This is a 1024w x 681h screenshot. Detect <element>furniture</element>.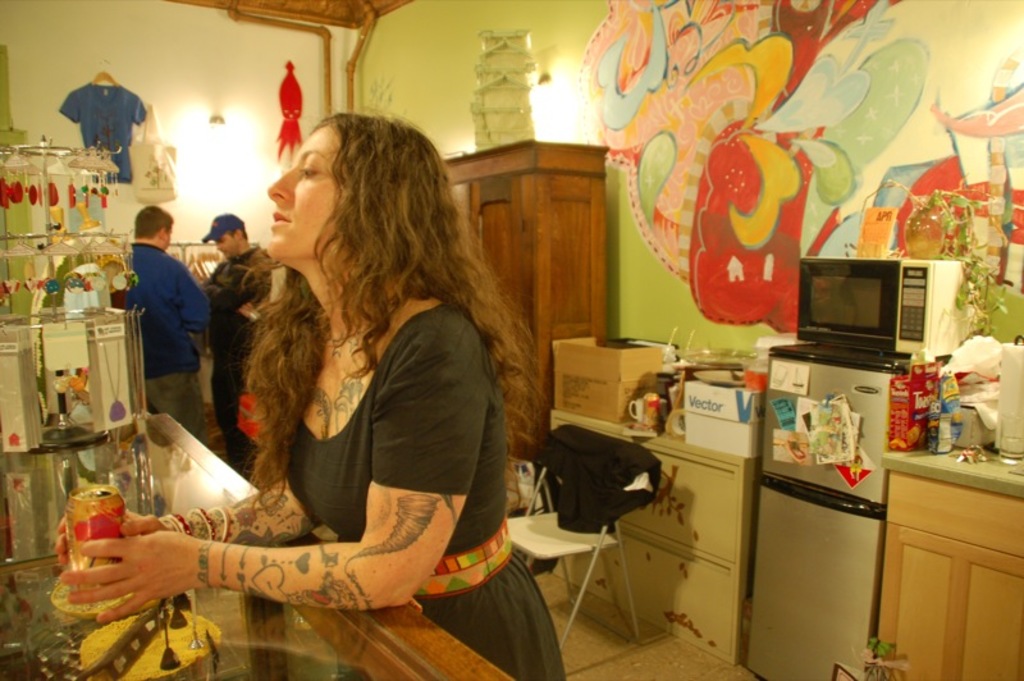
rect(0, 410, 515, 680).
